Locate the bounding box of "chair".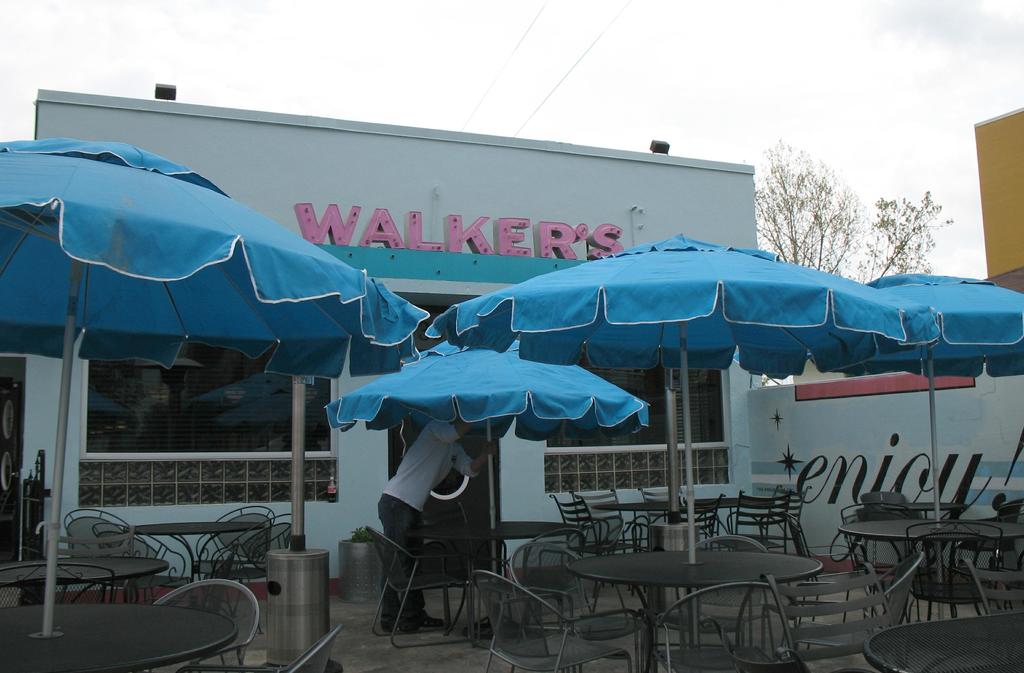
Bounding box: rect(761, 562, 897, 672).
